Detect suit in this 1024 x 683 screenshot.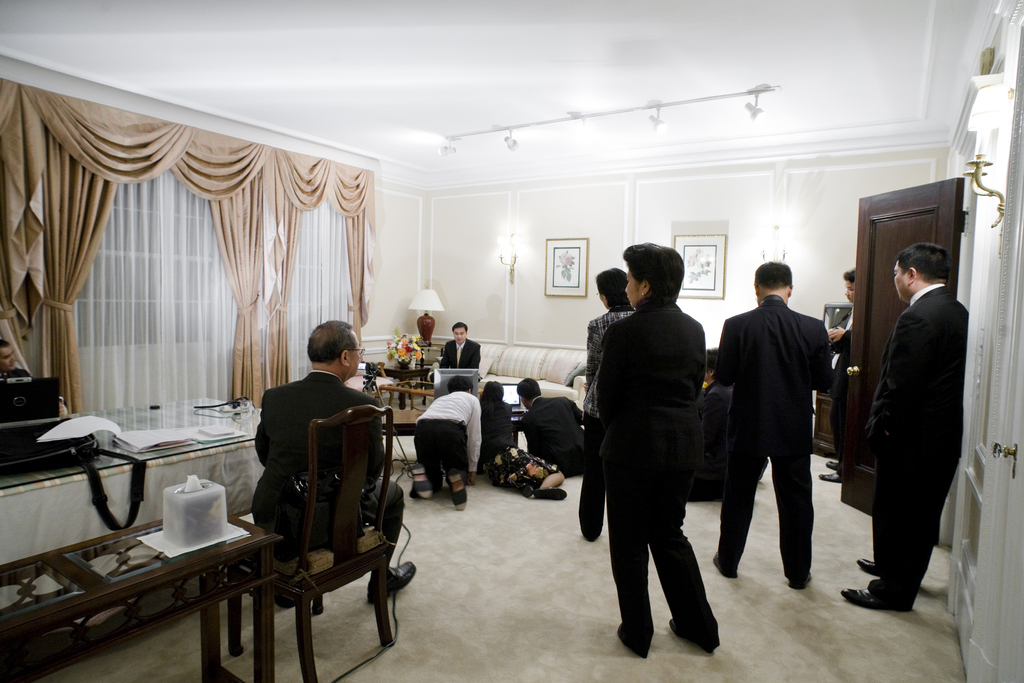
Detection: {"x1": 596, "y1": 298, "x2": 719, "y2": 652}.
